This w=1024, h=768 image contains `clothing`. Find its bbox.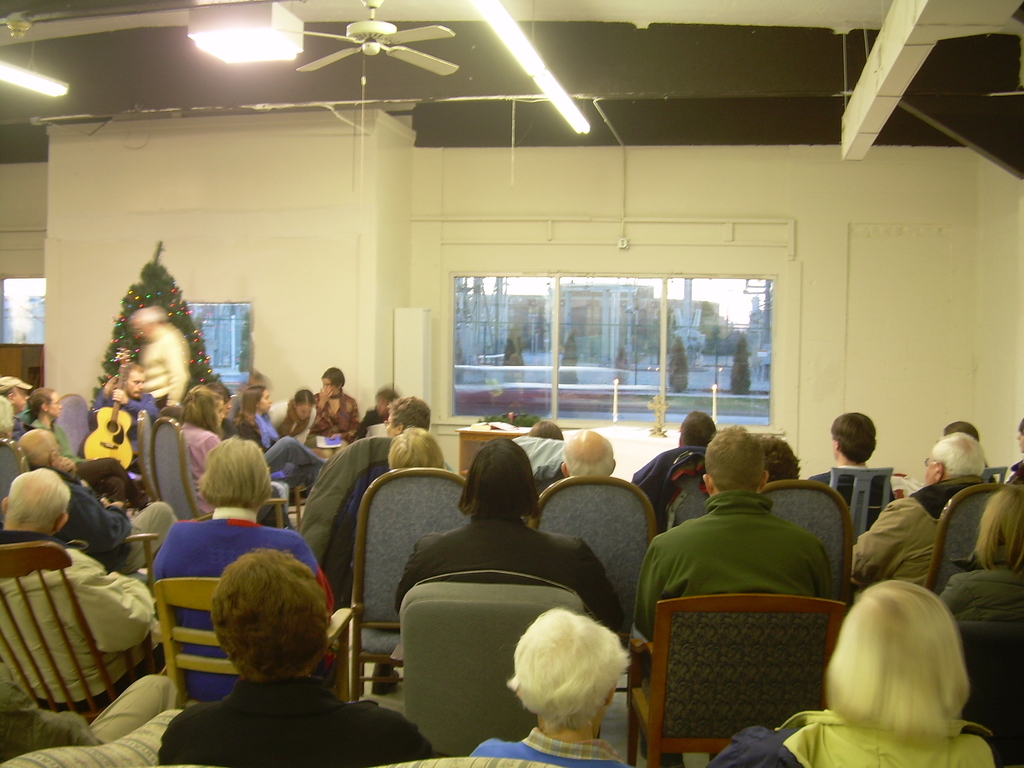
<box>150,507,338,705</box>.
